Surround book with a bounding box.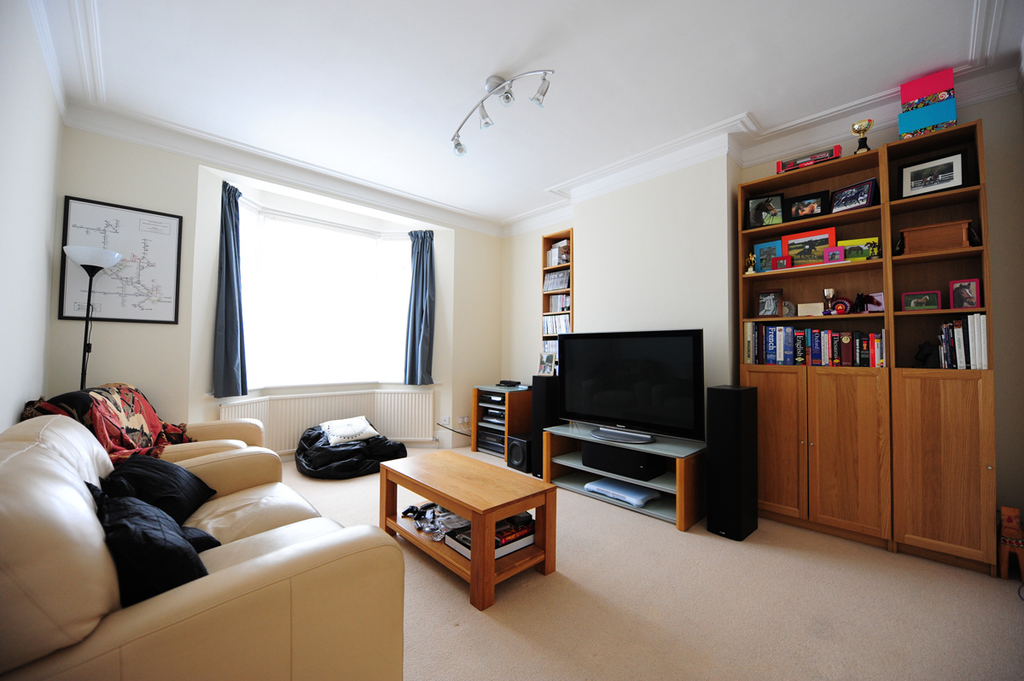
445:515:530:567.
